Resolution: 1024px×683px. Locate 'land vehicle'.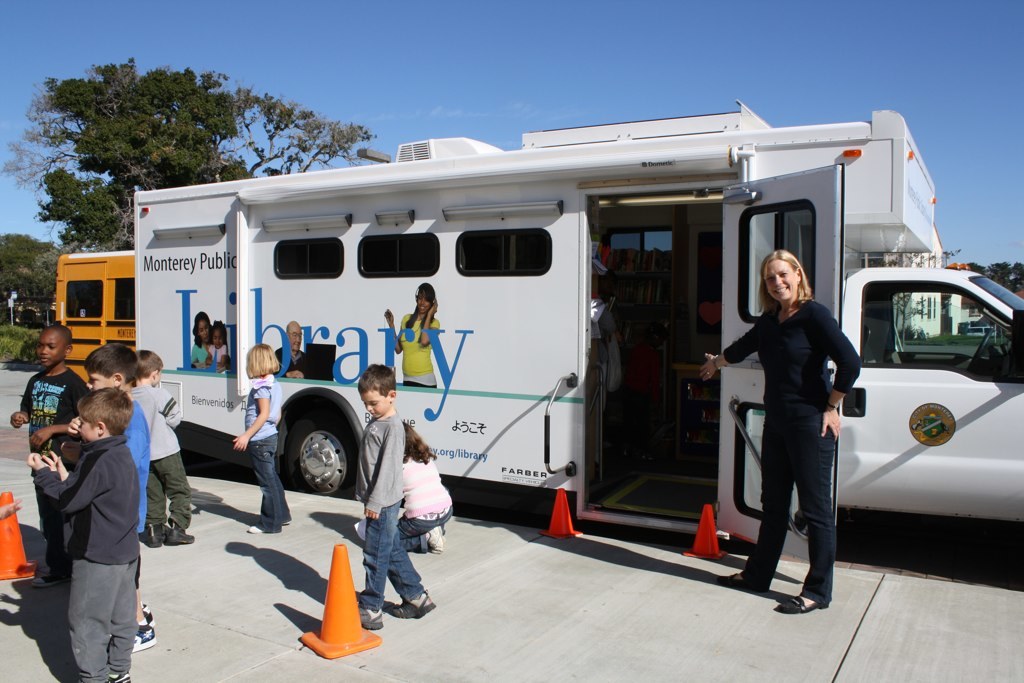
[x1=129, y1=101, x2=1023, y2=565].
